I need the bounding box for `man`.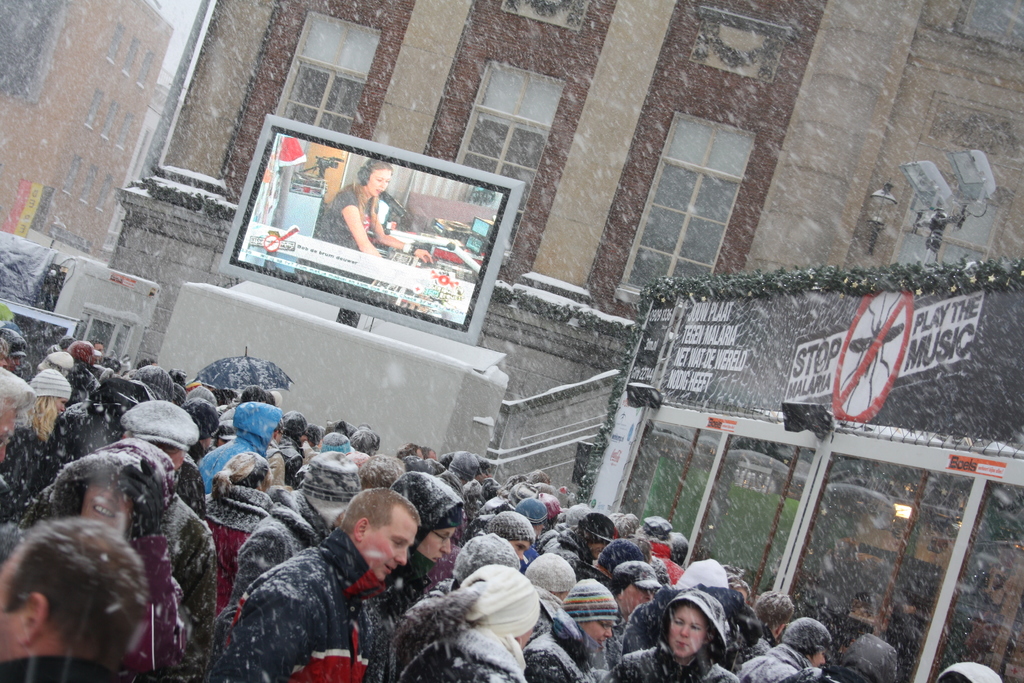
Here it is: {"left": 50, "top": 435, "right": 180, "bottom": 677}.
